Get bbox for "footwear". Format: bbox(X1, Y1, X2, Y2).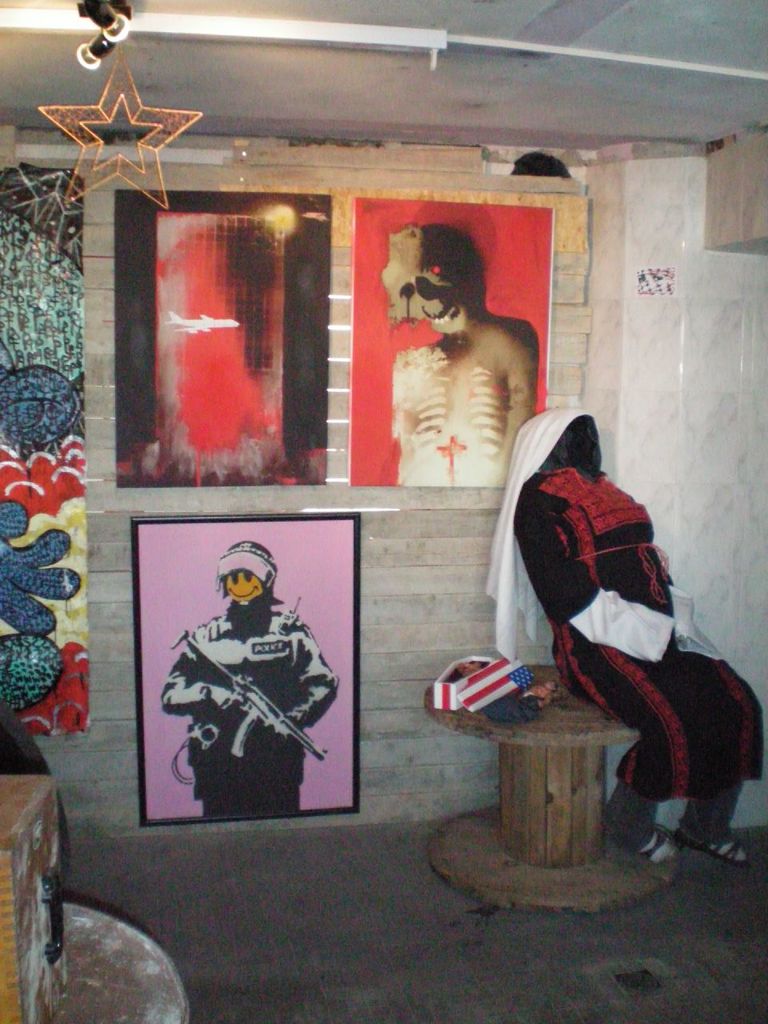
bbox(673, 836, 750, 870).
